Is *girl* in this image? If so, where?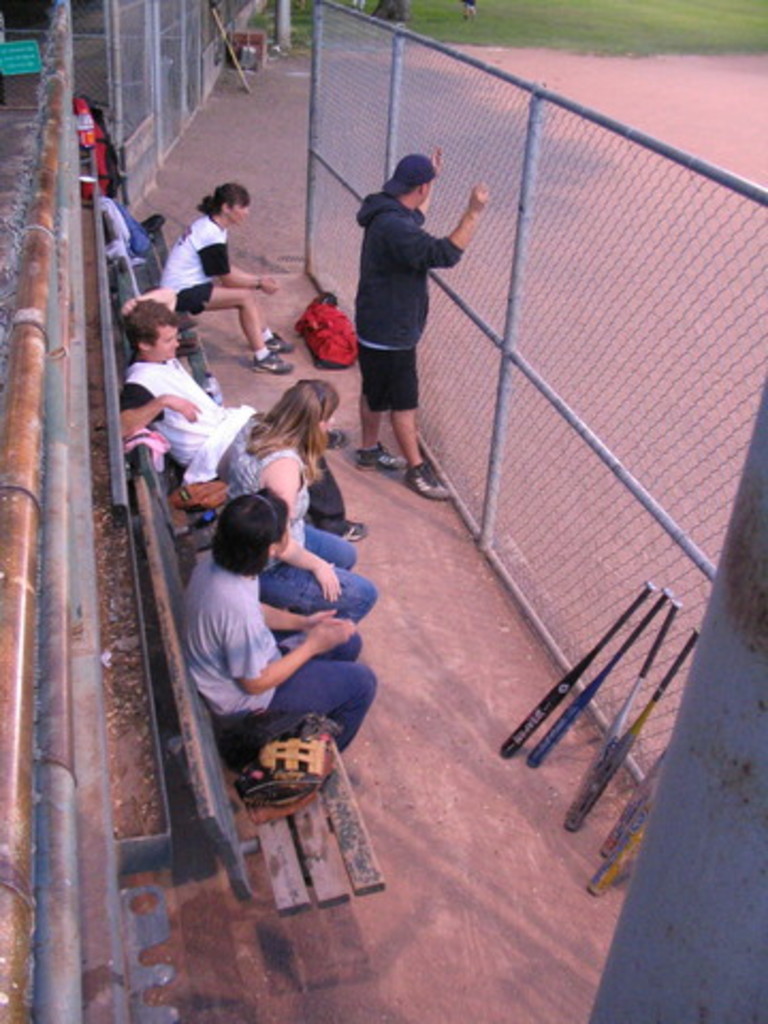
Yes, at <bbox>158, 183, 297, 375</bbox>.
